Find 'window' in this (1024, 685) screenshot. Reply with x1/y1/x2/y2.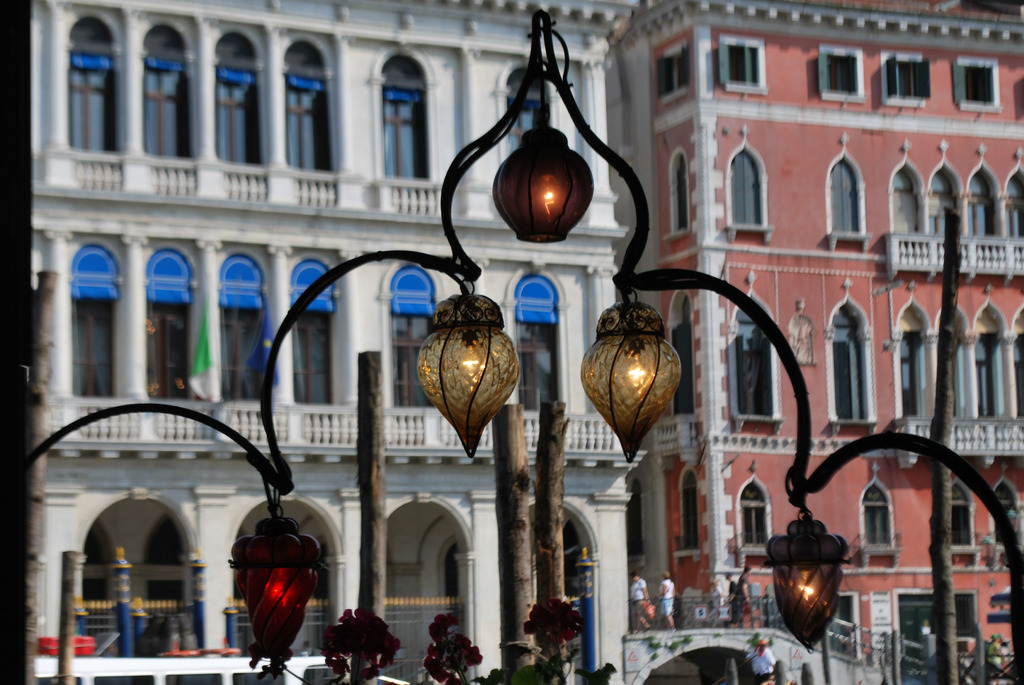
899/336/924/432.
